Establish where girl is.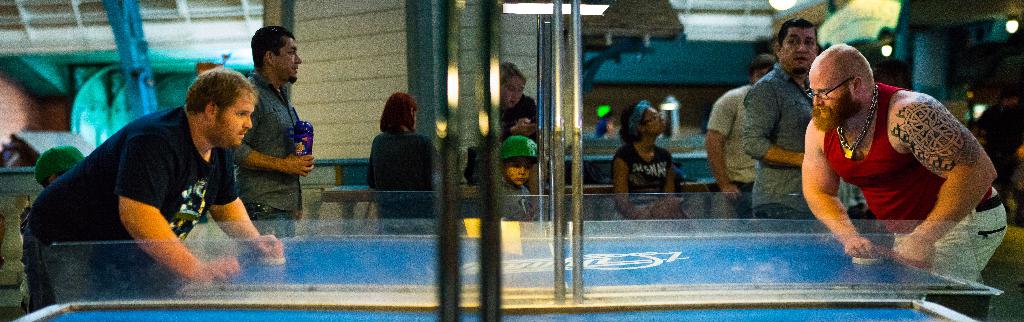
Established at box(607, 97, 687, 218).
